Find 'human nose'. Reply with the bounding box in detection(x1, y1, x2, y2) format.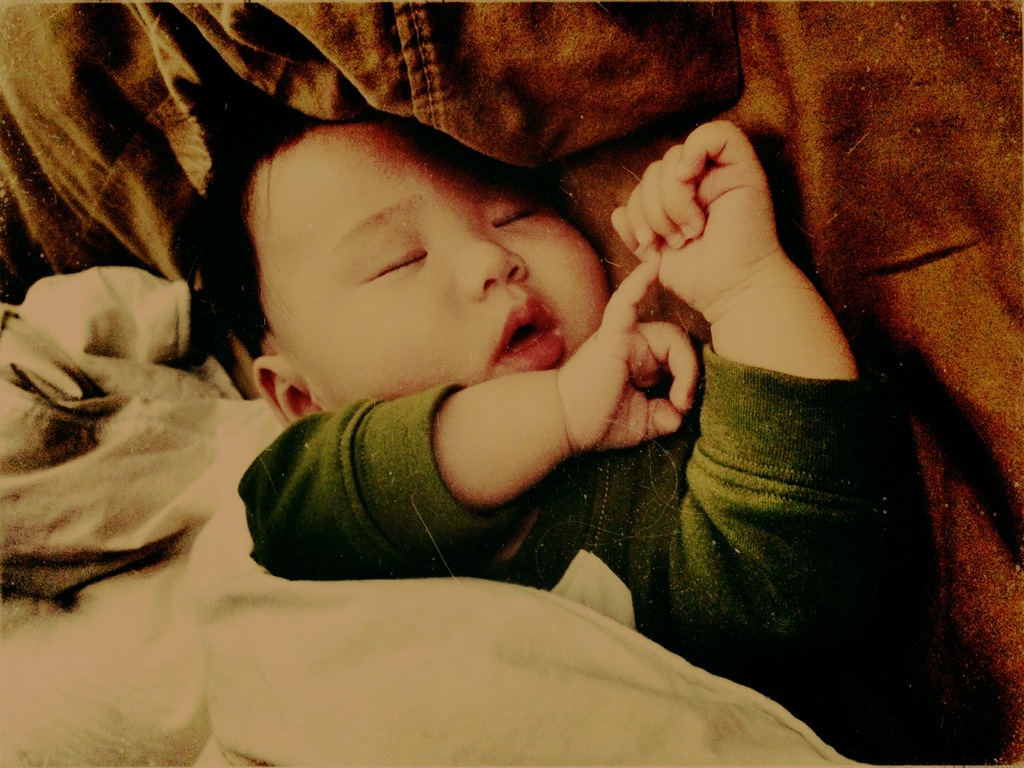
detection(463, 229, 530, 302).
